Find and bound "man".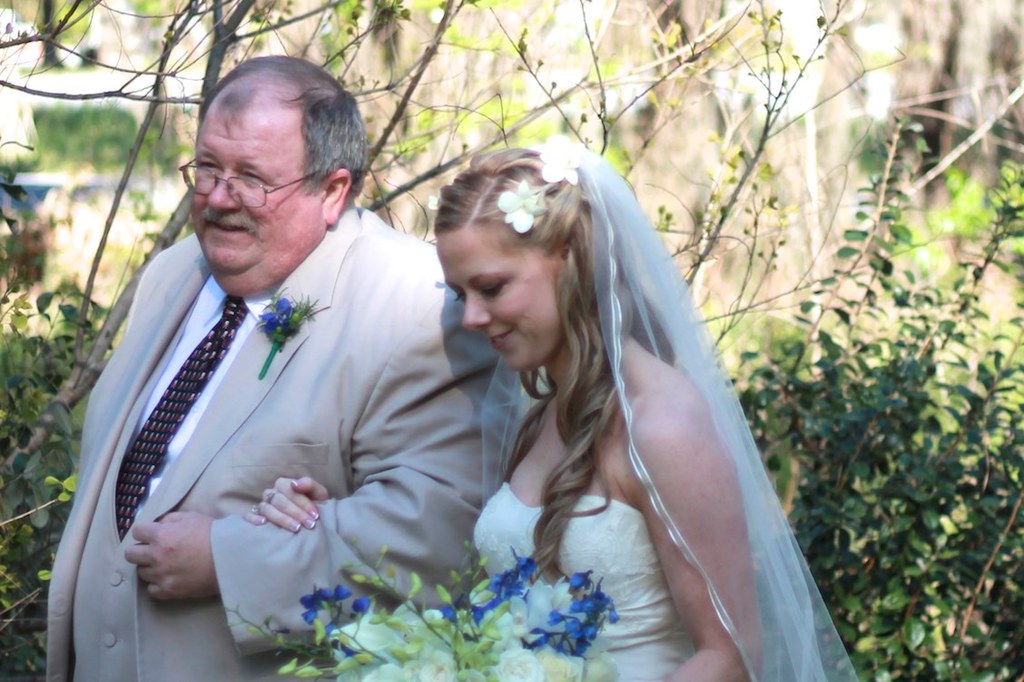
Bound: l=44, t=55, r=517, b=681.
